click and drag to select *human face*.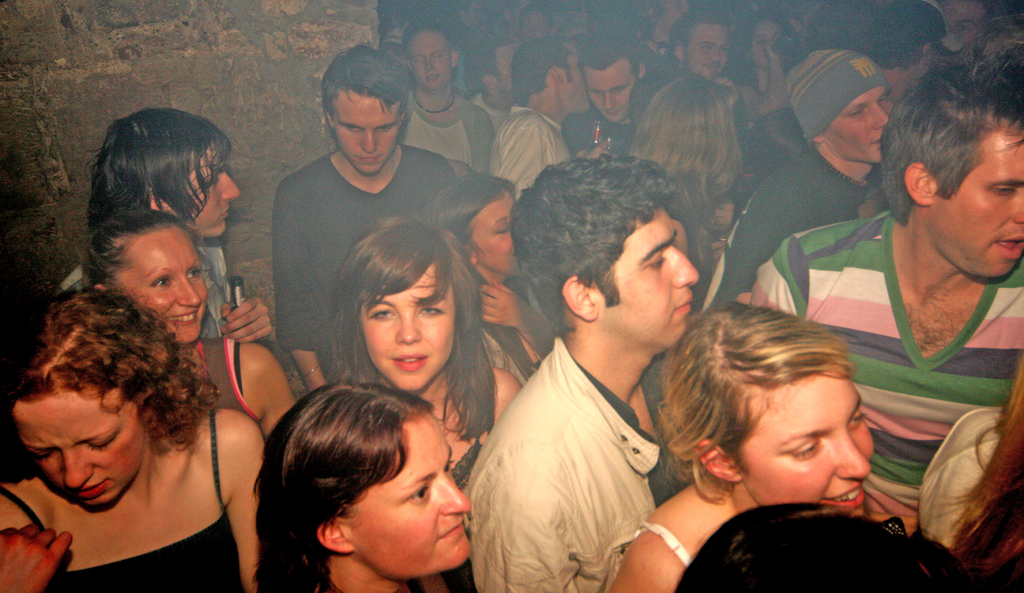
Selection: box(927, 130, 1023, 278).
